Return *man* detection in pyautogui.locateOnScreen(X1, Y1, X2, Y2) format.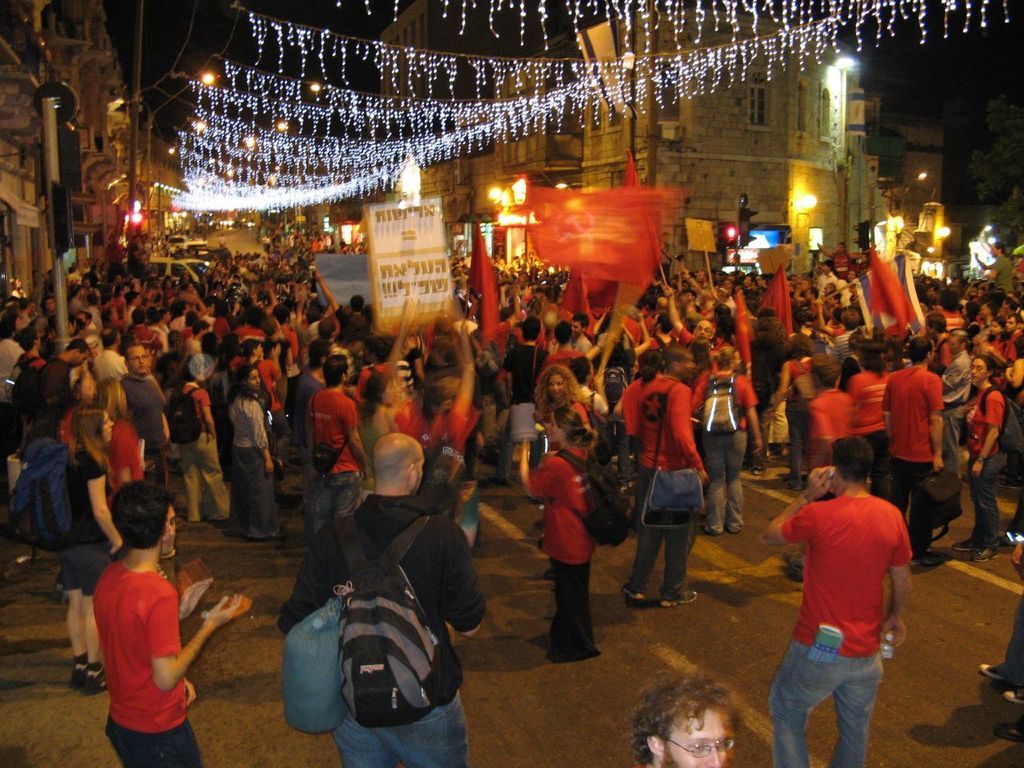
pyautogui.locateOnScreen(631, 674, 738, 767).
